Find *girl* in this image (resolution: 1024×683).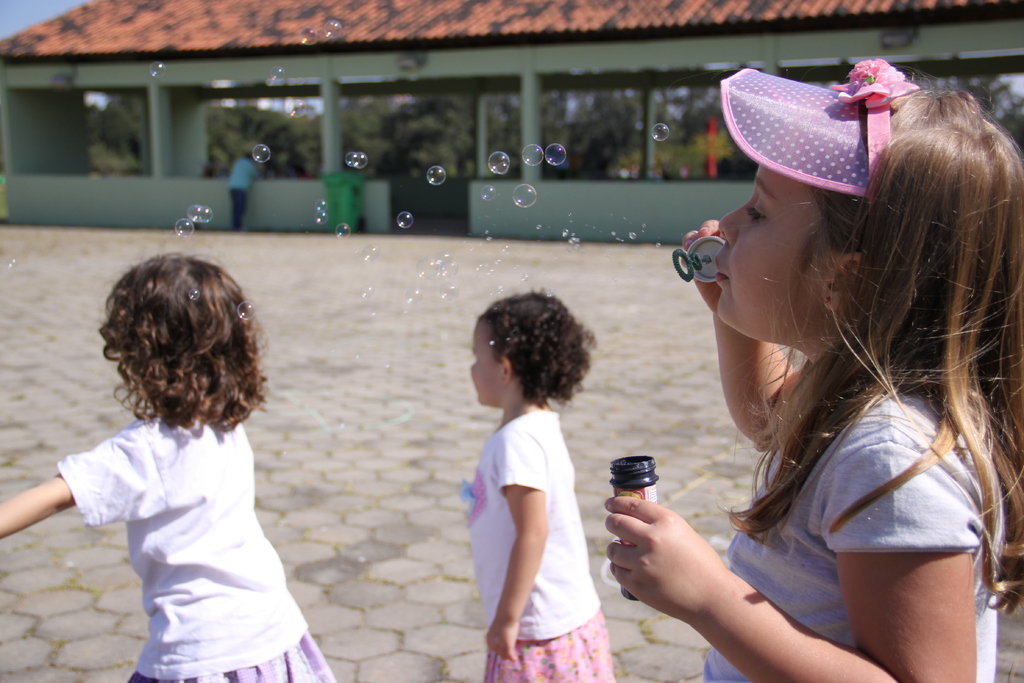
pyautogui.locateOnScreen(601, 64, 1023, 682).
